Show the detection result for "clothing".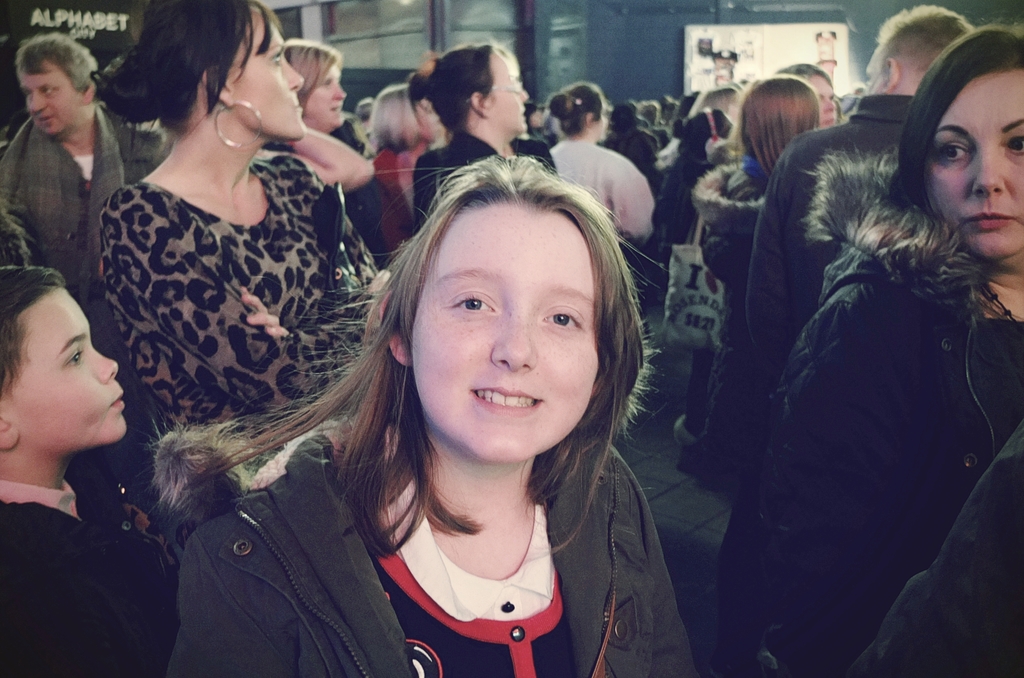
crop(104, 154, 369, 540).
